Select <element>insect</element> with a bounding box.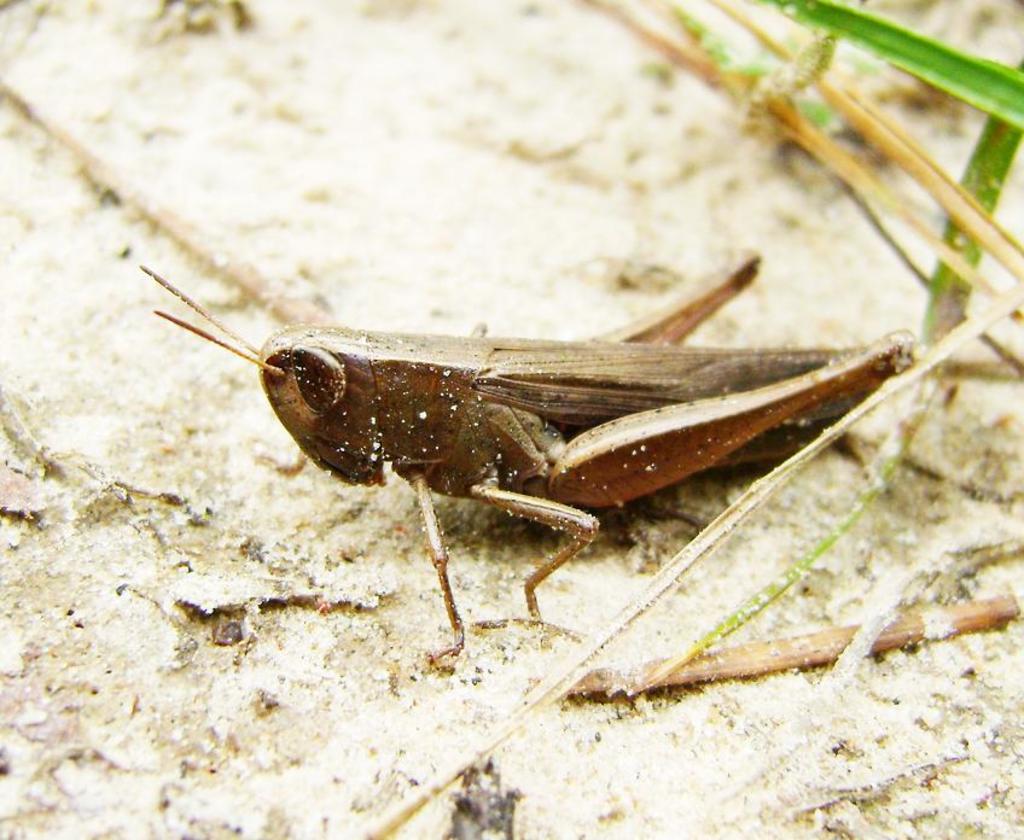
(x1=135, y1=258, x2=914, y2=669).
